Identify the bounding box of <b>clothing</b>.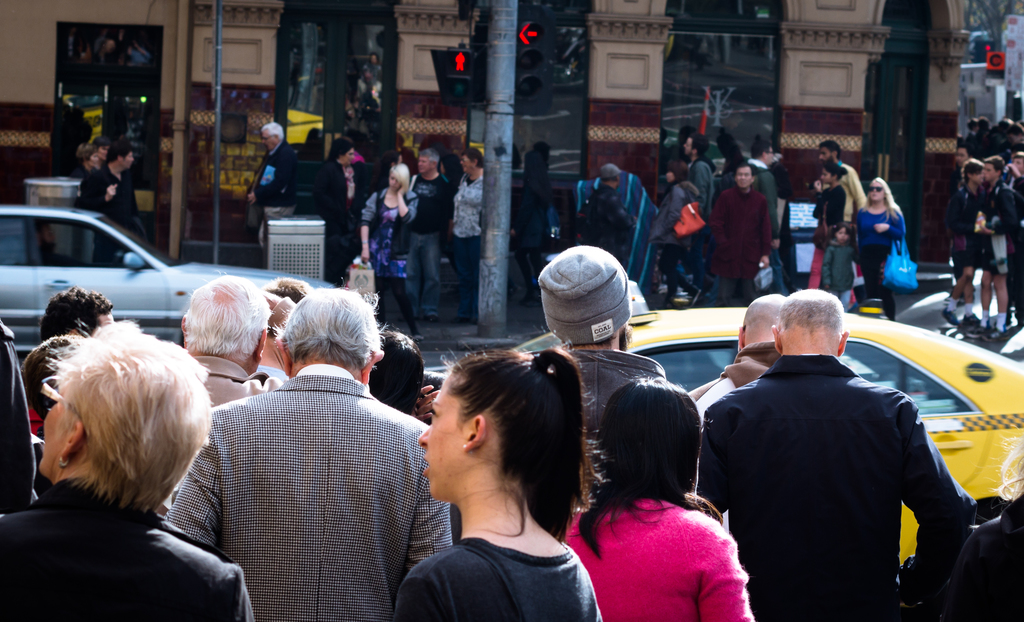
detection(250, 148, 323, 257).
